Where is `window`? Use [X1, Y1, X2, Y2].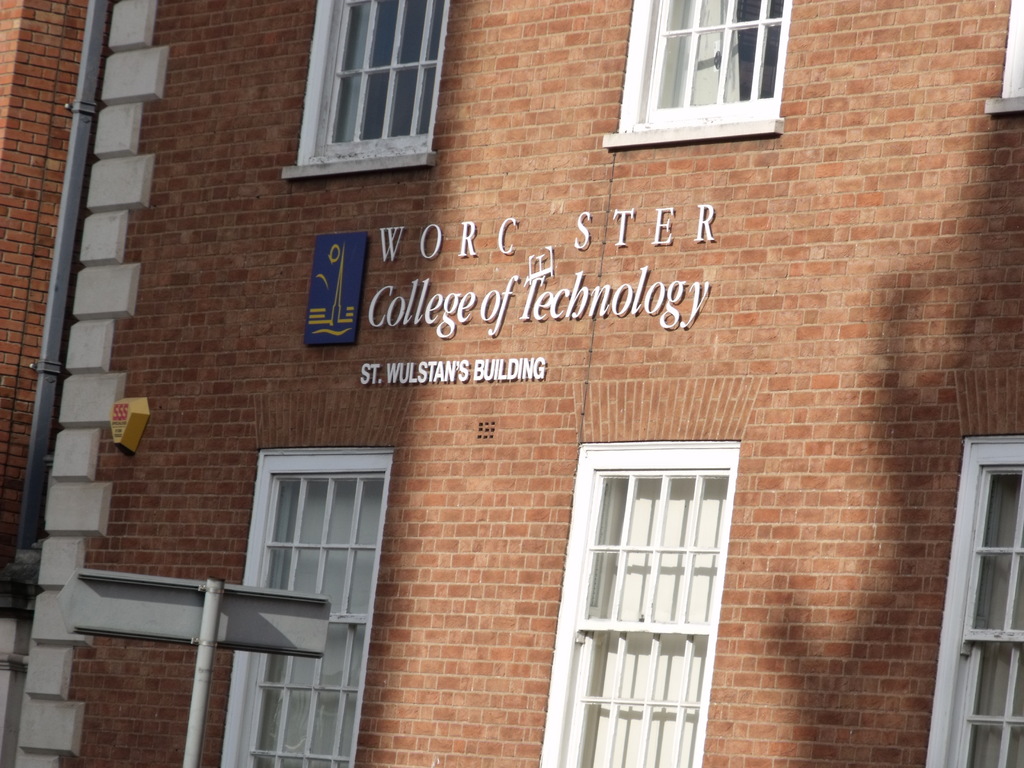
[541, 408, 752, 737].
